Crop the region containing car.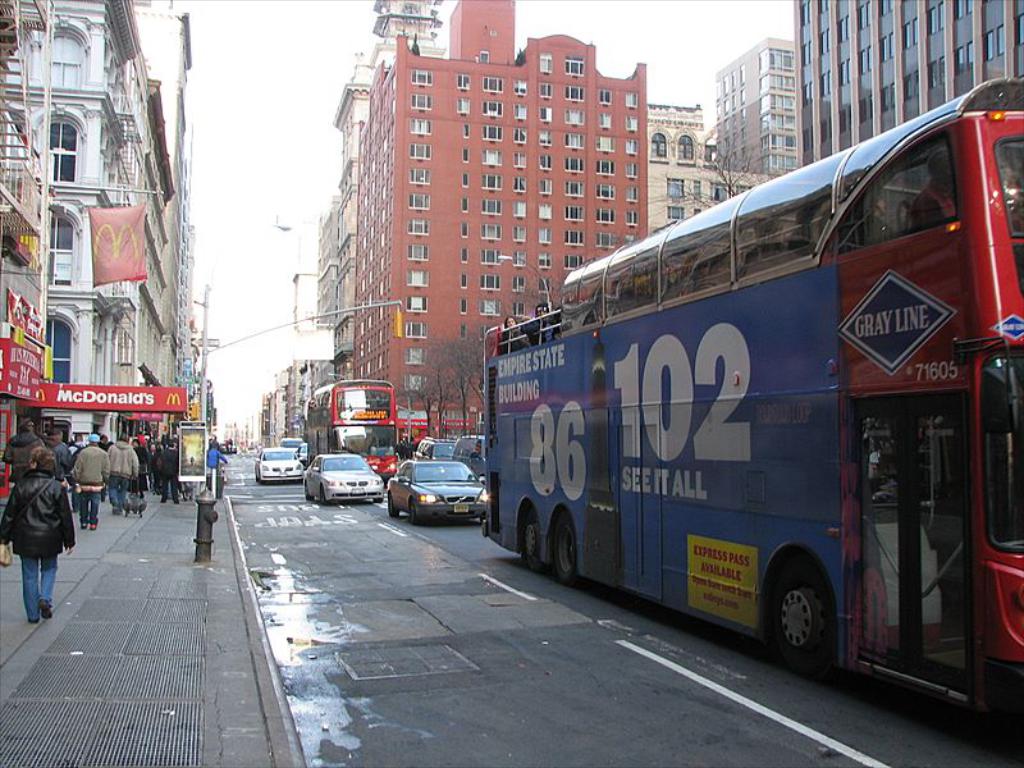
Crop region: [x1=416, y1=435, x2=456, y2=454].
